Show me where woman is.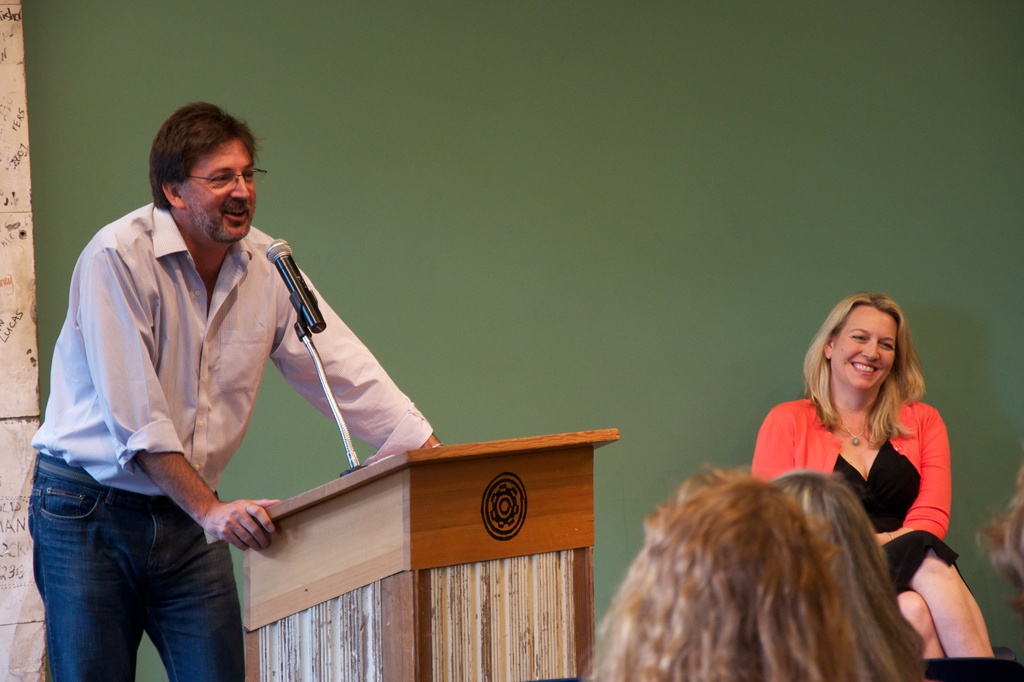
woman is at BBox(762, 470, 926, 681).
